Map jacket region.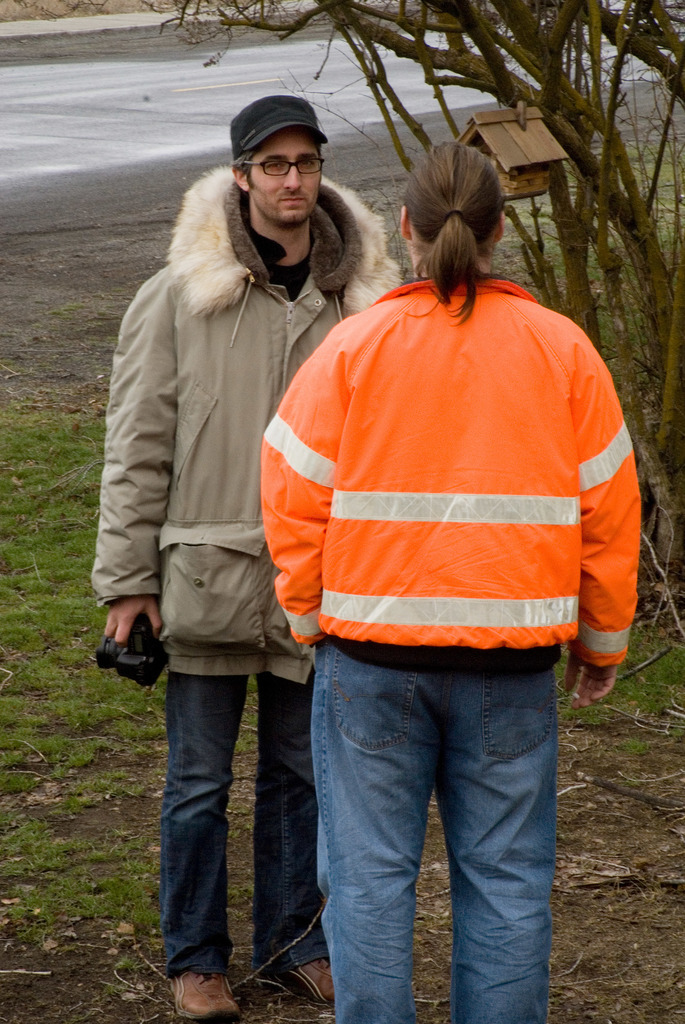
Mapped to detection(258, 268, 641, 668).
